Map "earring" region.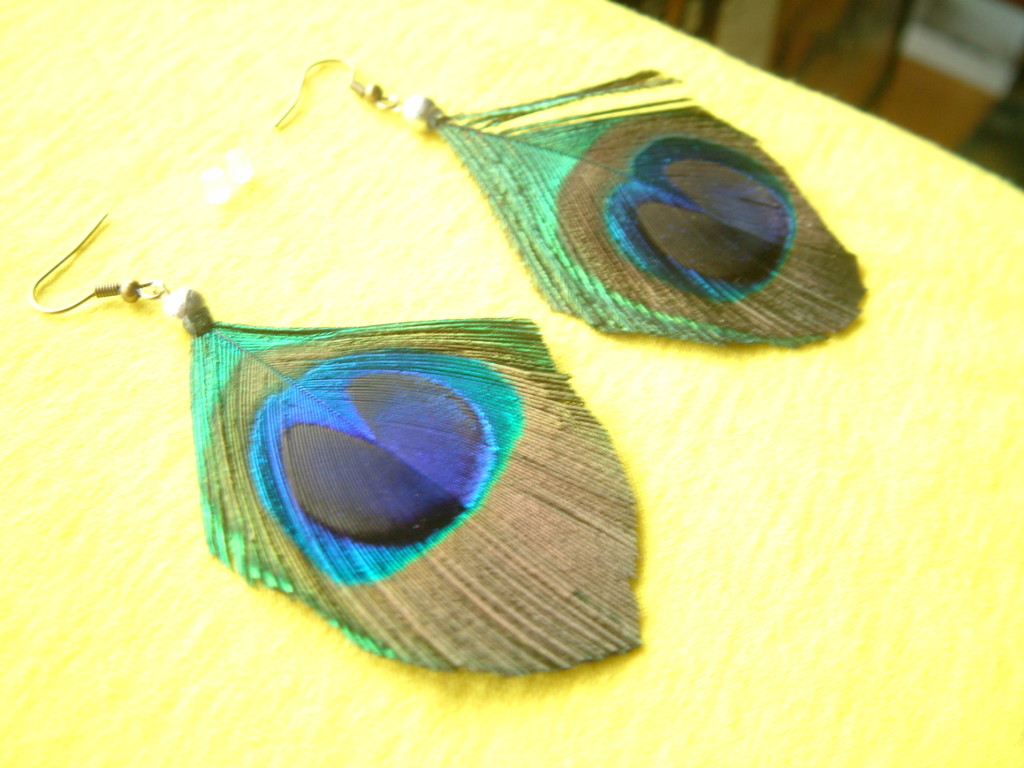
Mapped to 273/57/866/350.
